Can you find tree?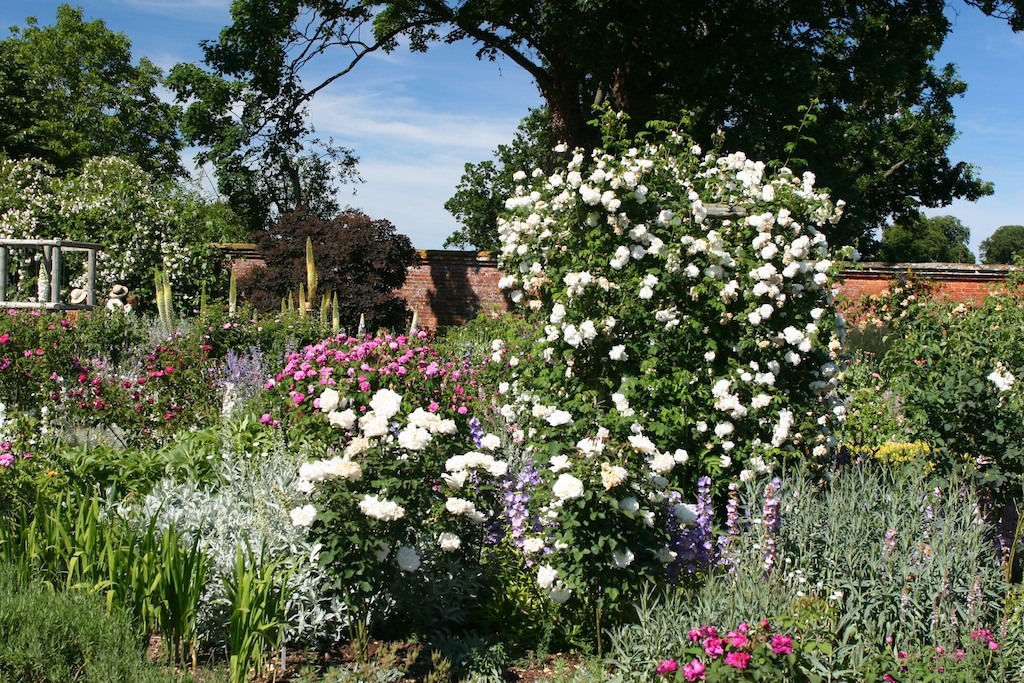
Yes, bounding box: {"left": 0, "top": 0, "right": 199, "bottom": 189}.
